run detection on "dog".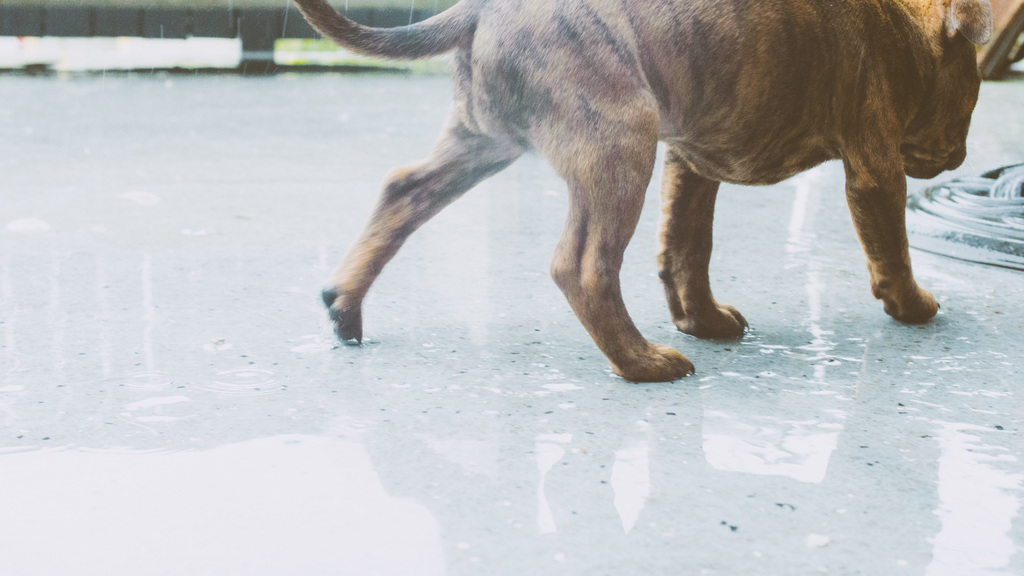
Result: crop(288, 0, 989, 385).
